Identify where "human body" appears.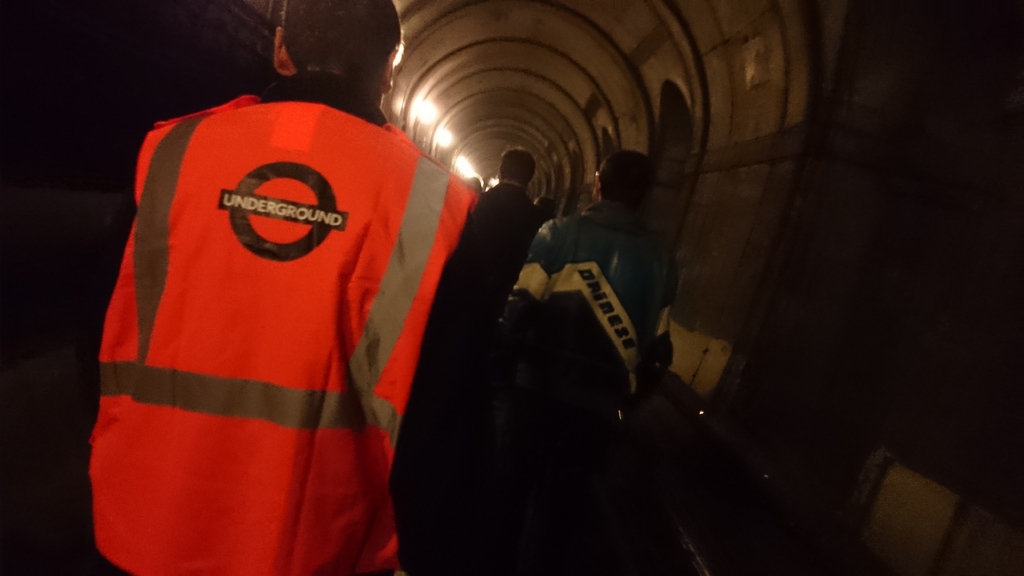
Appears at select_region(437, 138, 548, 403).
